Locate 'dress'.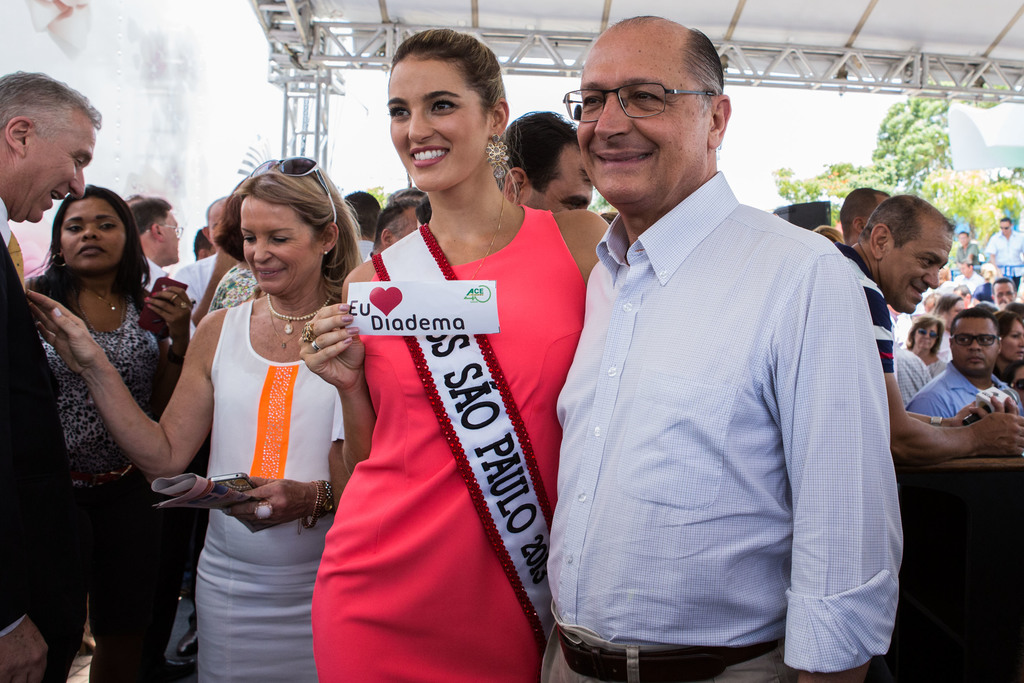
Bounding box: <region>46, 307, 182, 488</region>.
